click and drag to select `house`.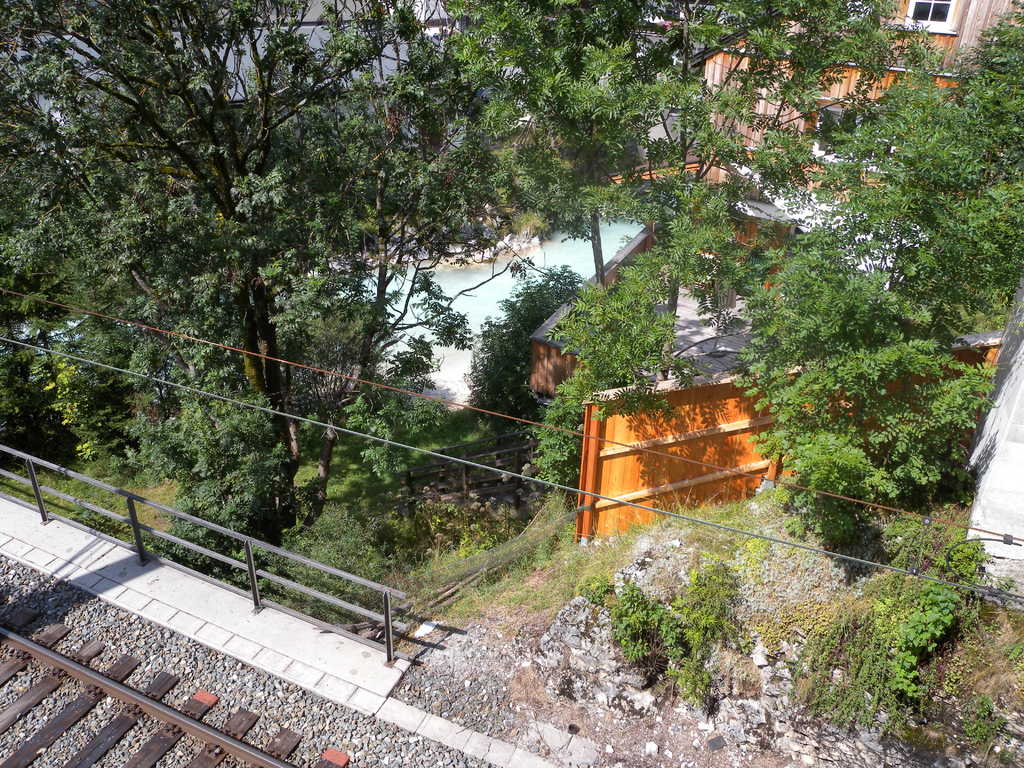
Selection: detection(520, 156, 810, 401).
